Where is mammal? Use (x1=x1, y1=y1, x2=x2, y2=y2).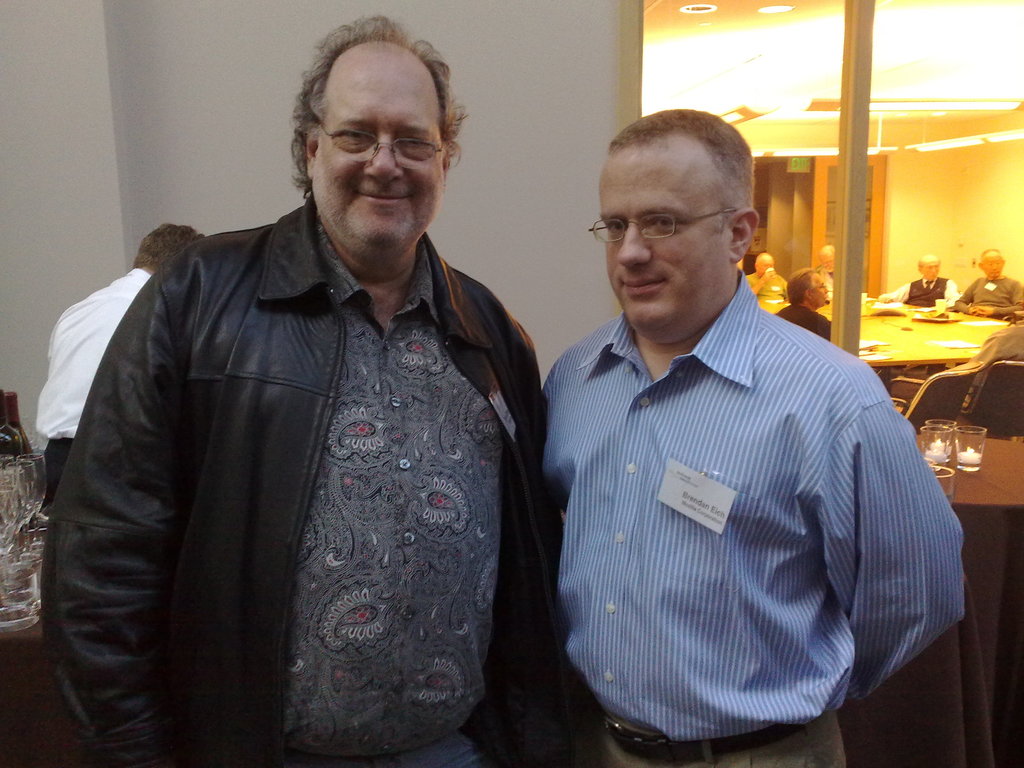
(x1=538, y1=108, x2=963, y2=767).
